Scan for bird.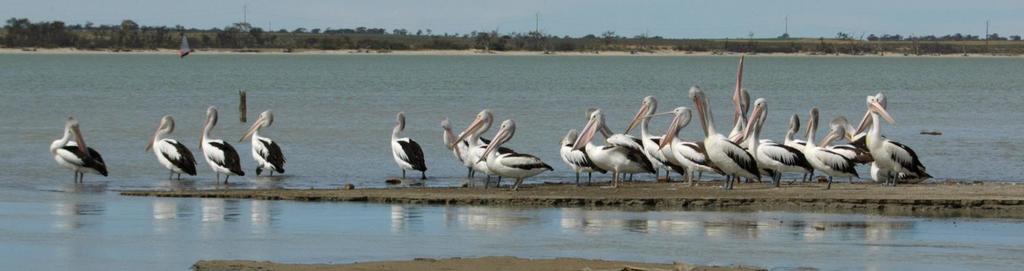
Scan result: left=568, top=127, right=648, bottom=179.
